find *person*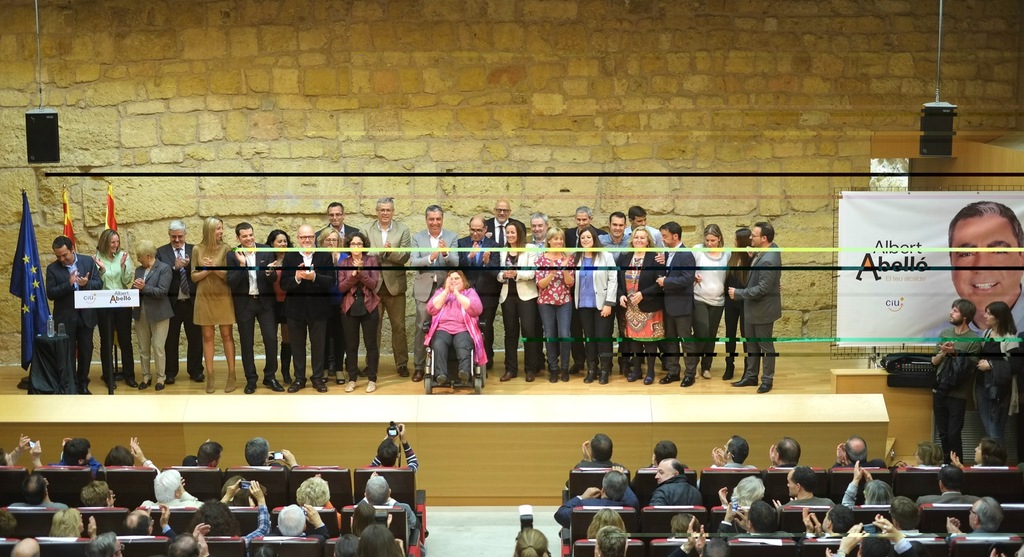
BBox(869, 486, 924, 533)
